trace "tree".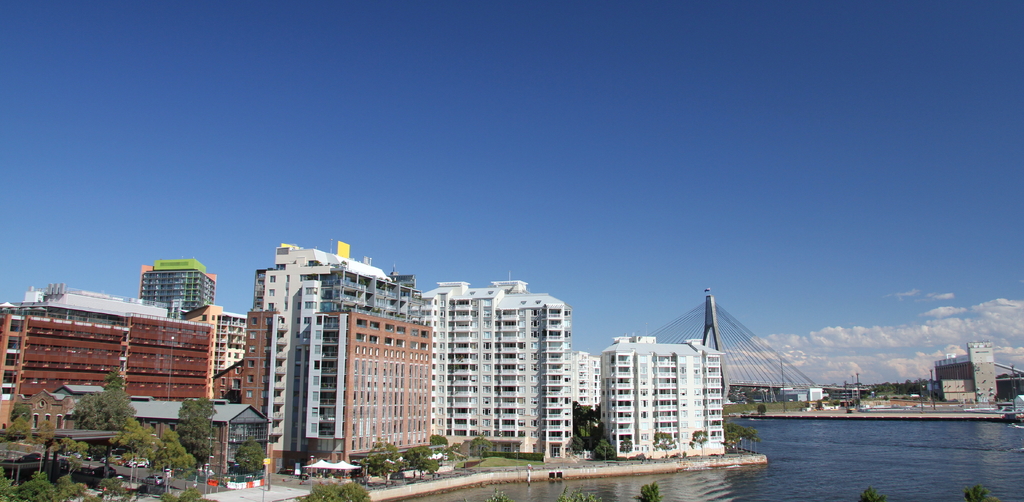
Traced to BBox(471, 435, 489, 471).
